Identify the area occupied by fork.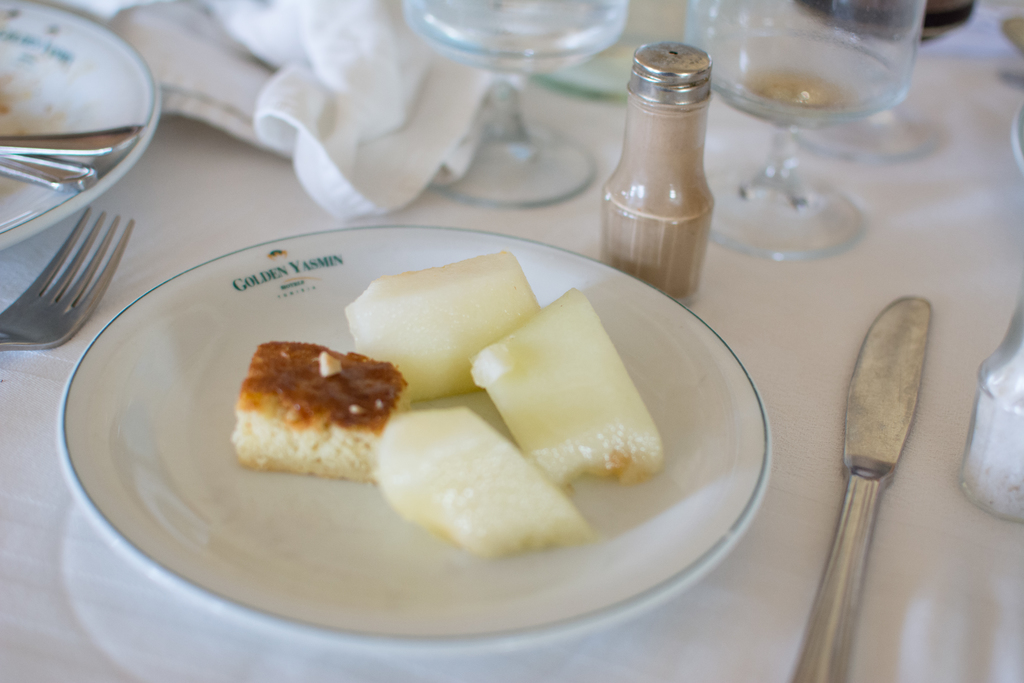
Area: box(0, 190, 131, 354).
